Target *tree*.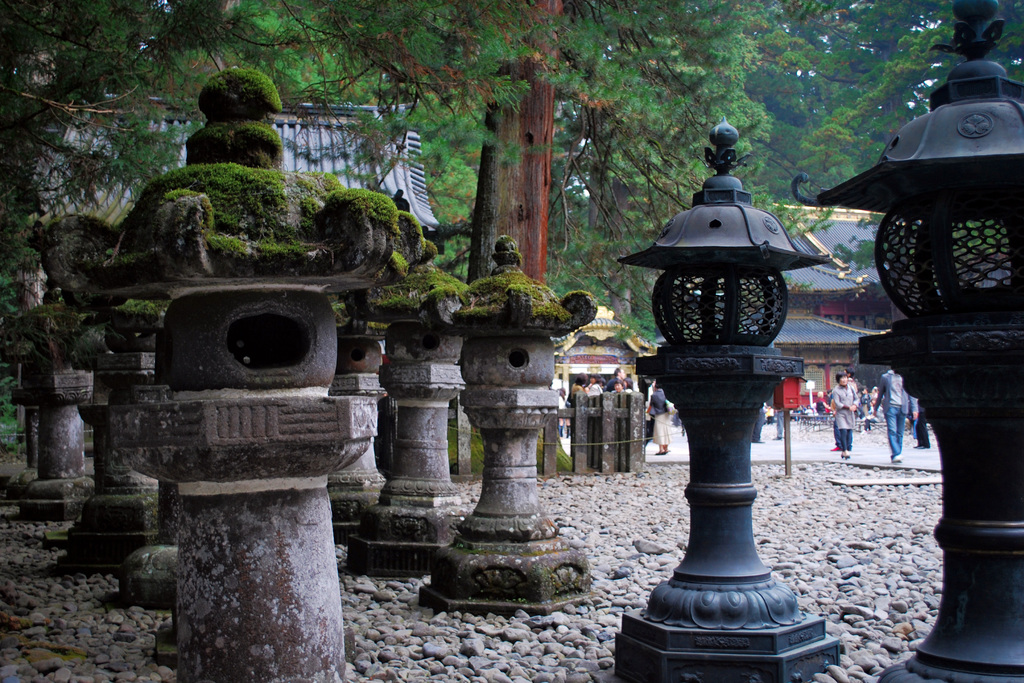
Target region: bbox=[0, 1, 837, 340].
